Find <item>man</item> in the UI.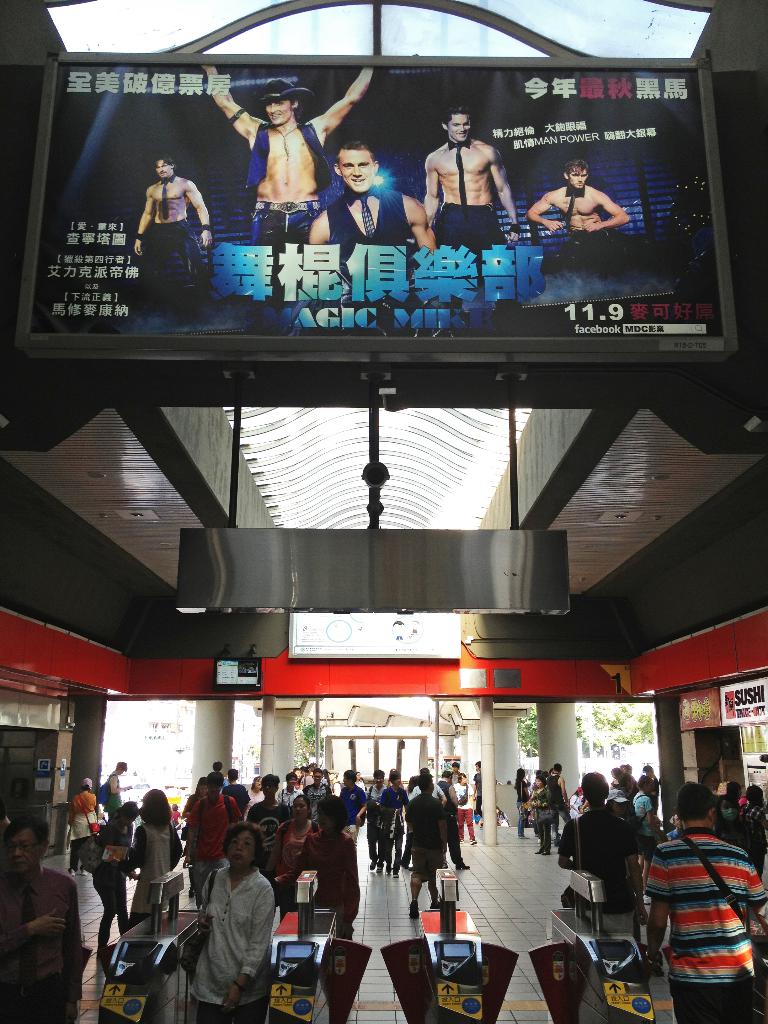
UI element at locate(447, 758, 463, 786).
